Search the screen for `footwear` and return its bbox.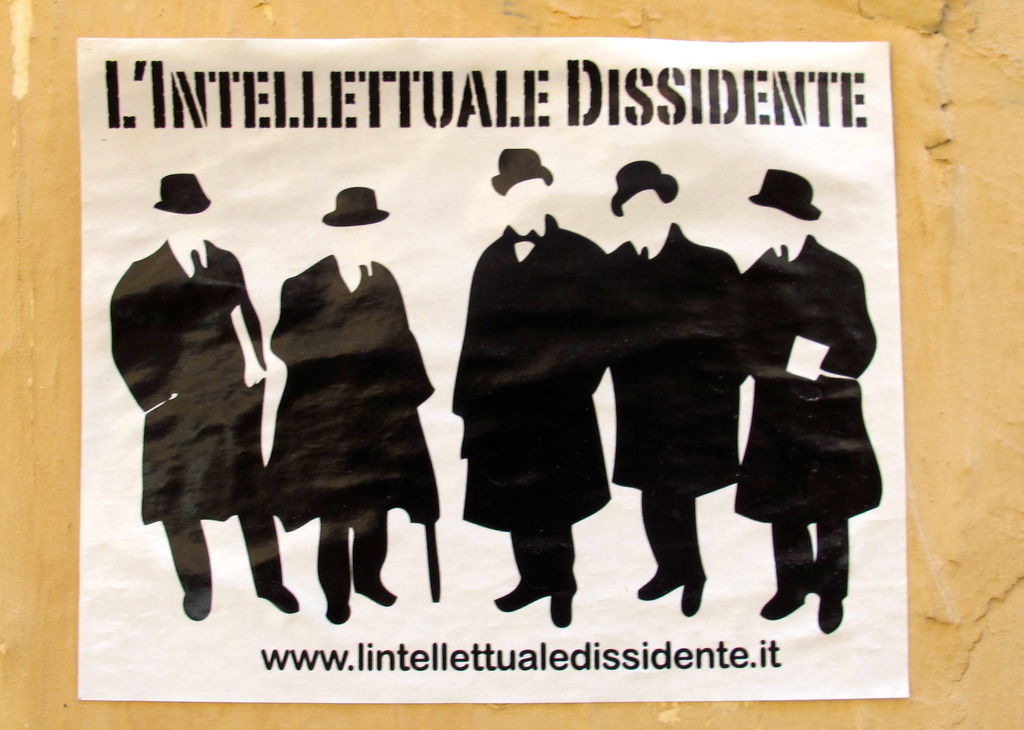
Found: select_region(755, 588, 804, 620).
